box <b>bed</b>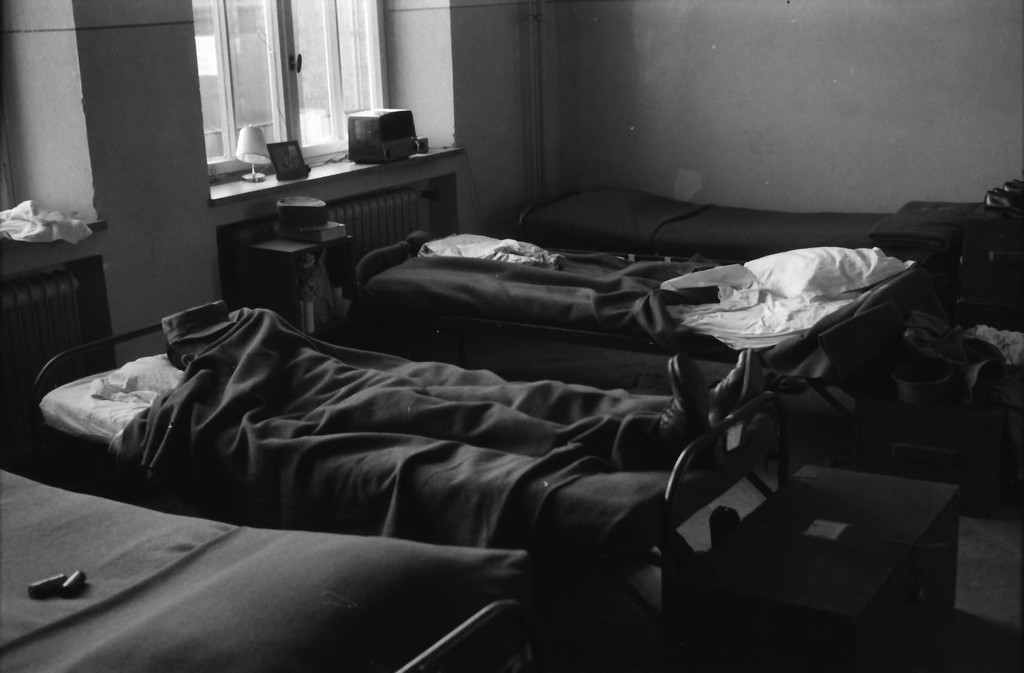
[330,234,931,402]
